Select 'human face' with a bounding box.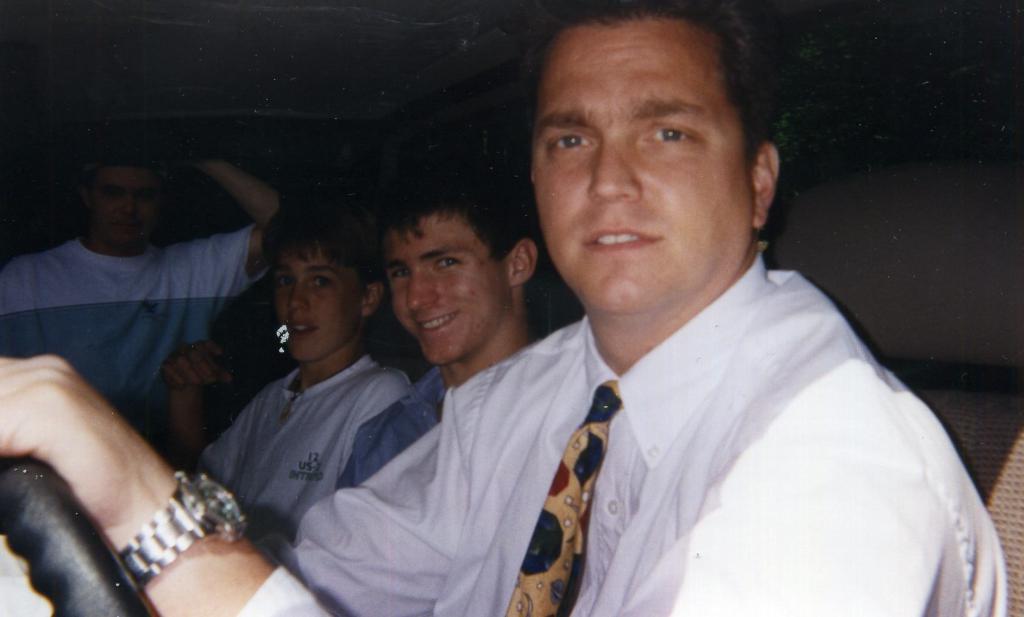
<box>95,165,158,245</box>.
